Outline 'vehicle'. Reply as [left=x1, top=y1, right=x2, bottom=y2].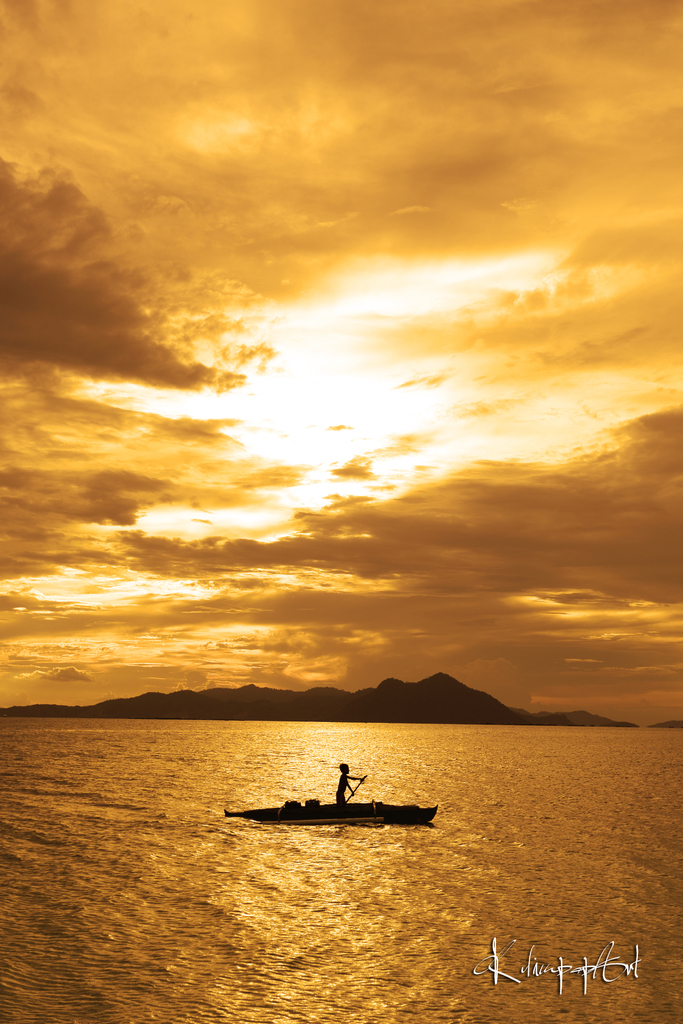
[left=221, top=772, right=439, bottom=829].
